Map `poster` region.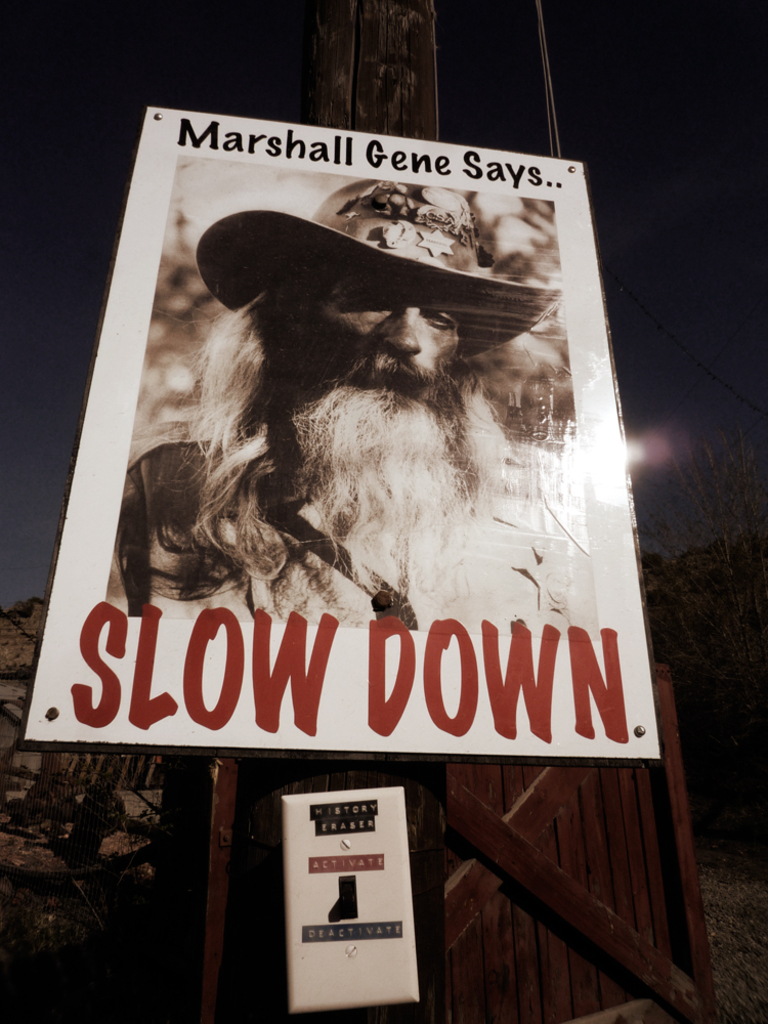
Mapped to <bbox>23, 110, 662, 763</bbox>.
